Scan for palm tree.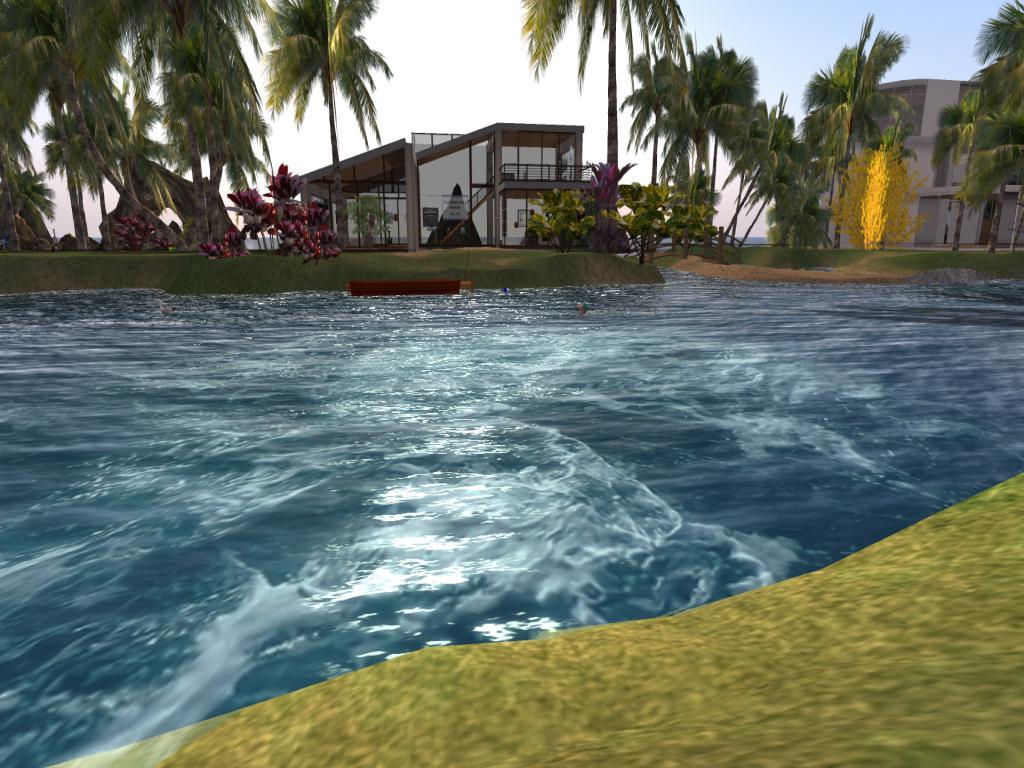
Scan result: <region>640, 64, 686, 282</region>.
